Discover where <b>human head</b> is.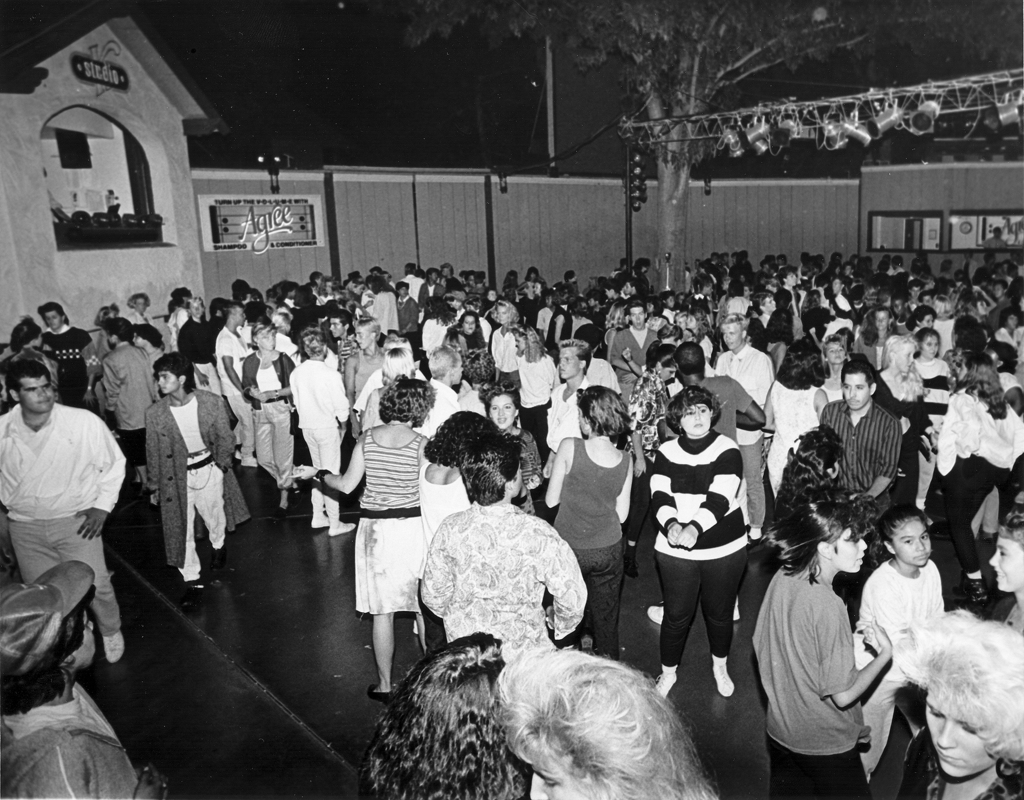
Discovered at (513, 328, 541, 354).
